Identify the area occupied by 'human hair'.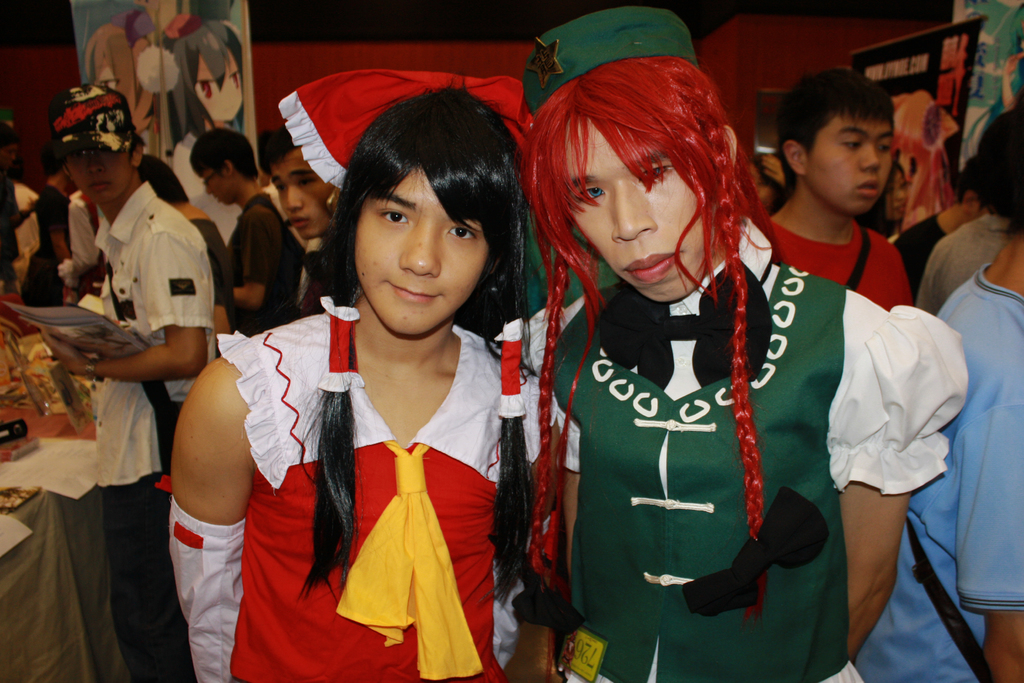
Area: <bbox>785, 66, 915, 206</bbox>.
